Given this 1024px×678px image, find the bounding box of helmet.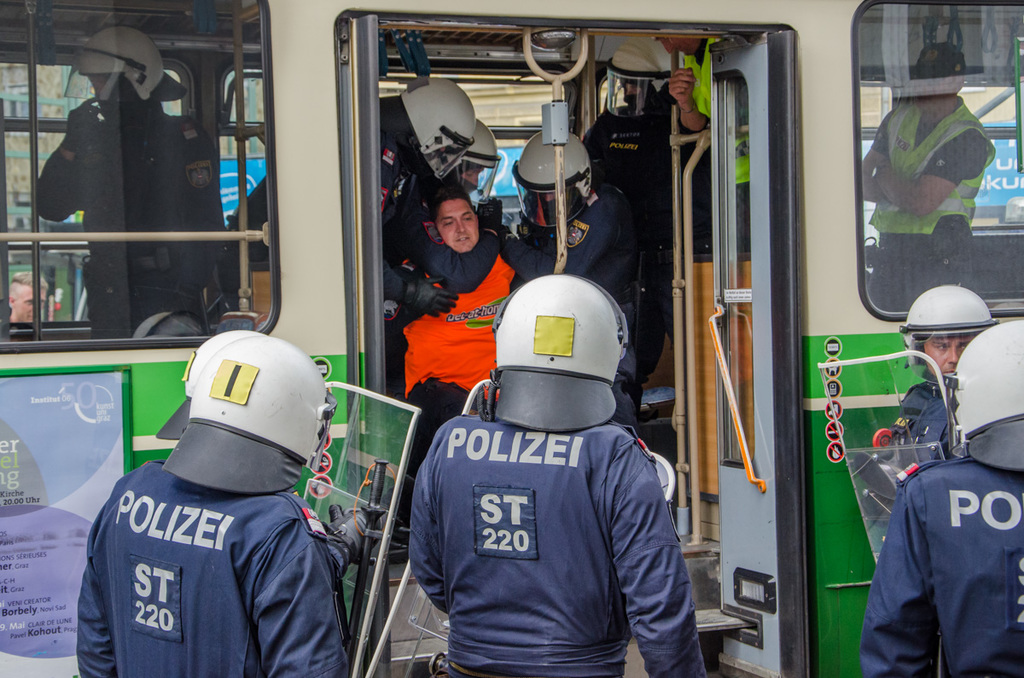
390, 76, 483, 186.
